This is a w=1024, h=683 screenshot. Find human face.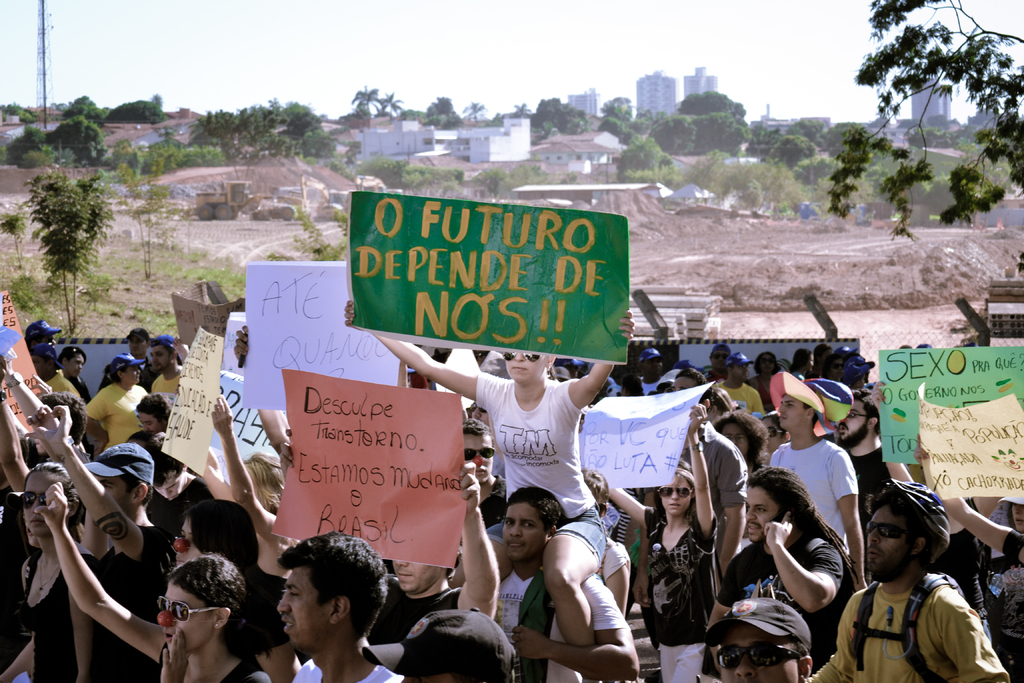
Bounding box: {"x1": 461, "y1": 432, "x2": 493, "y2": 485}.
